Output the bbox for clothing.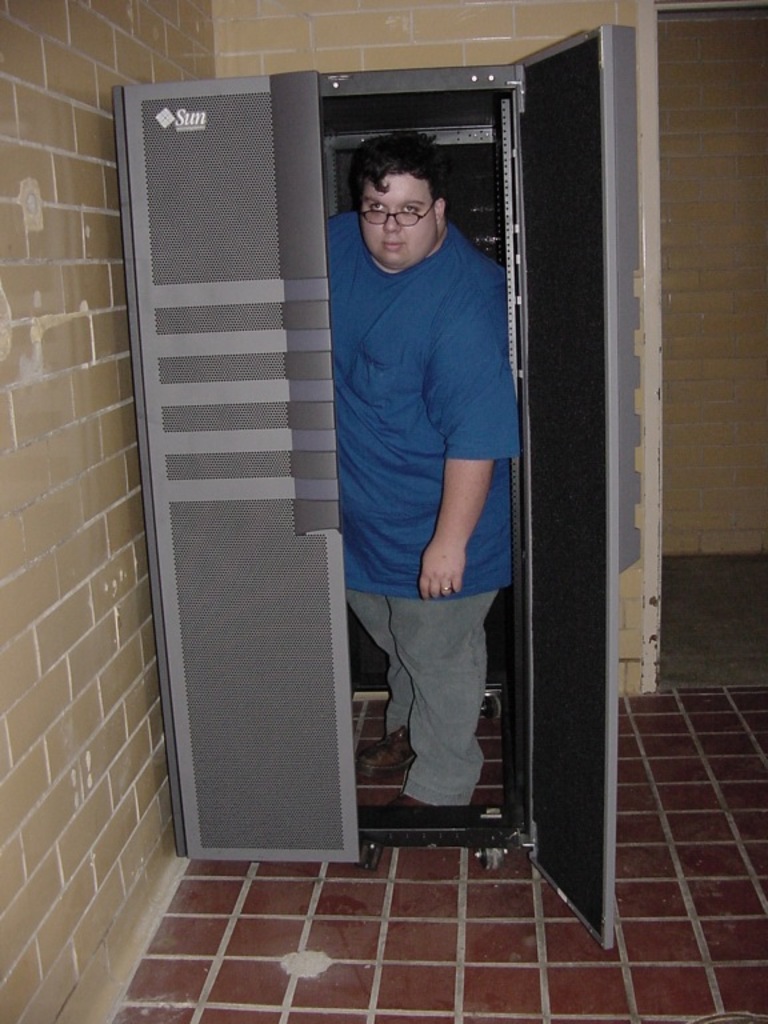
l=328, t=204, r=527, b=813.
